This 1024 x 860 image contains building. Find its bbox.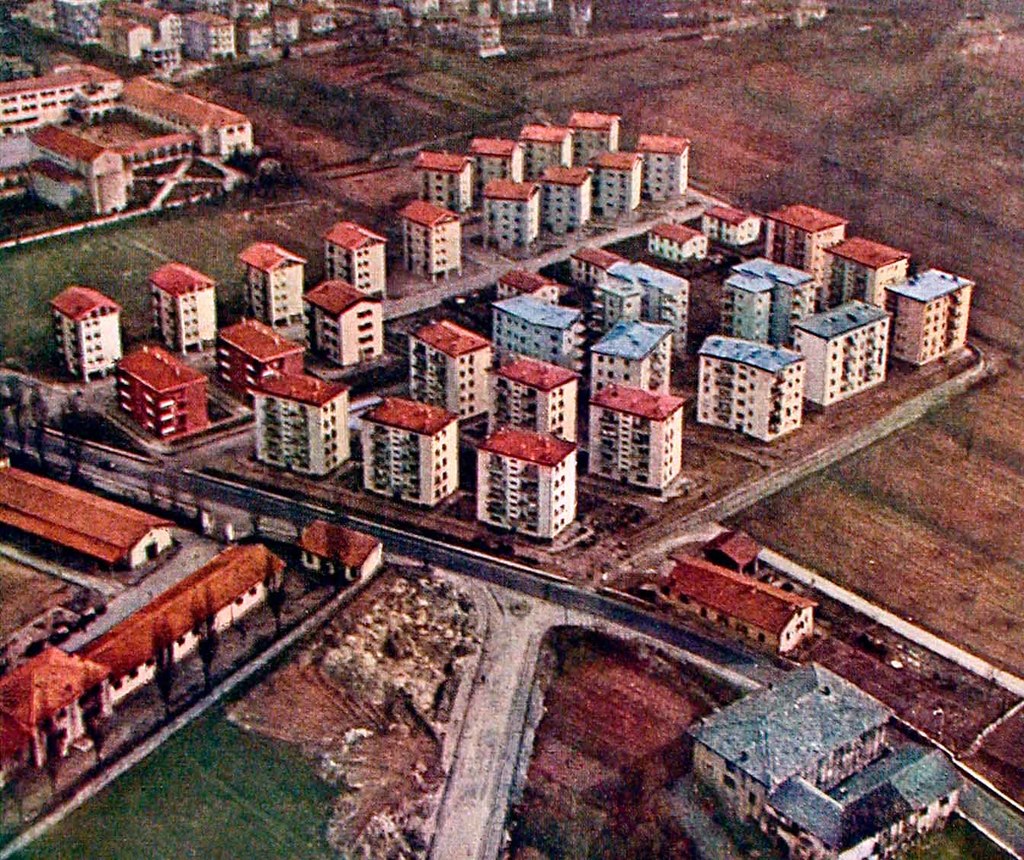
<bbox>475, 427, 578, 547</bbox>.
